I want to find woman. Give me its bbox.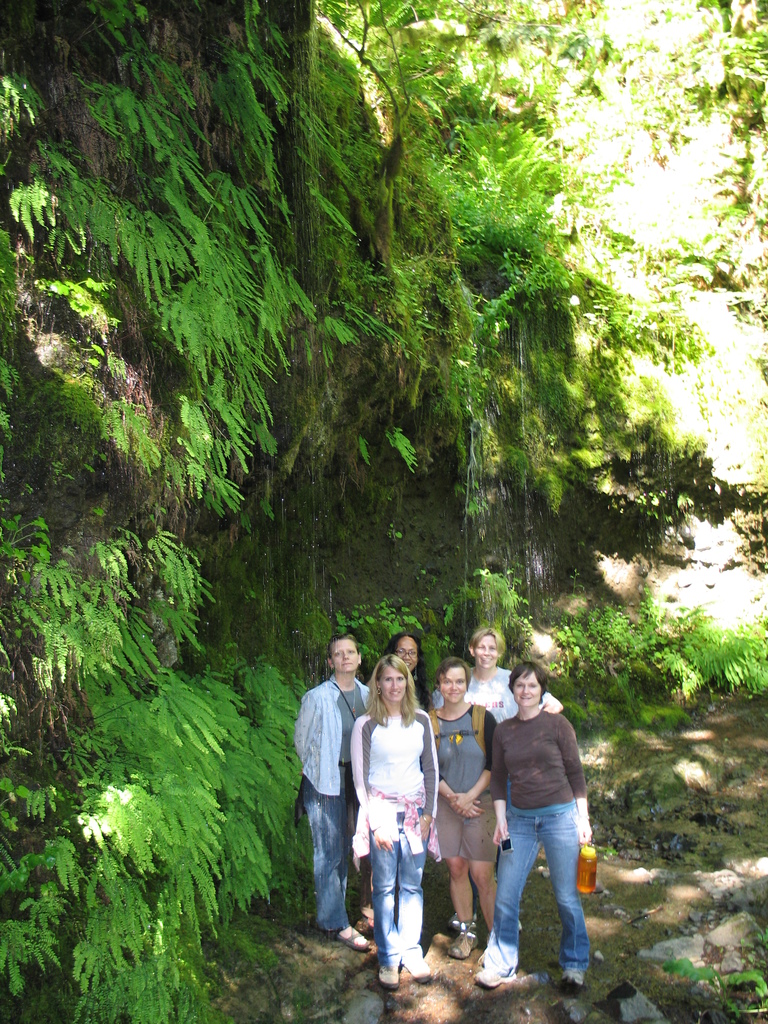
<bbox>378, 628, 434, 716</bbox>.
